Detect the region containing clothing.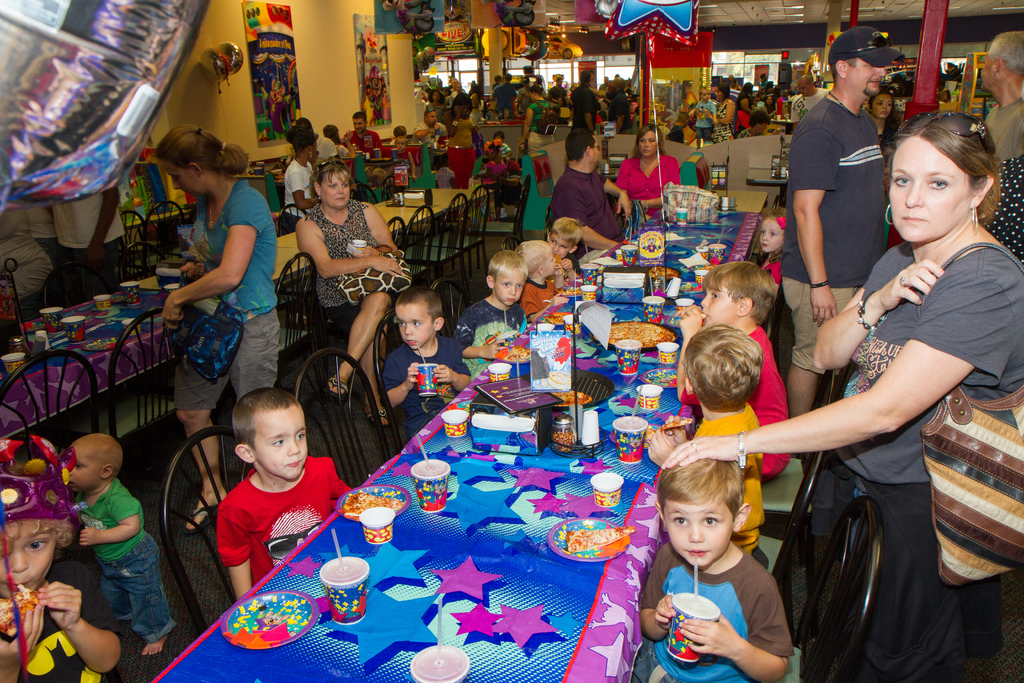
<box>857,234,1023,484</box>.
